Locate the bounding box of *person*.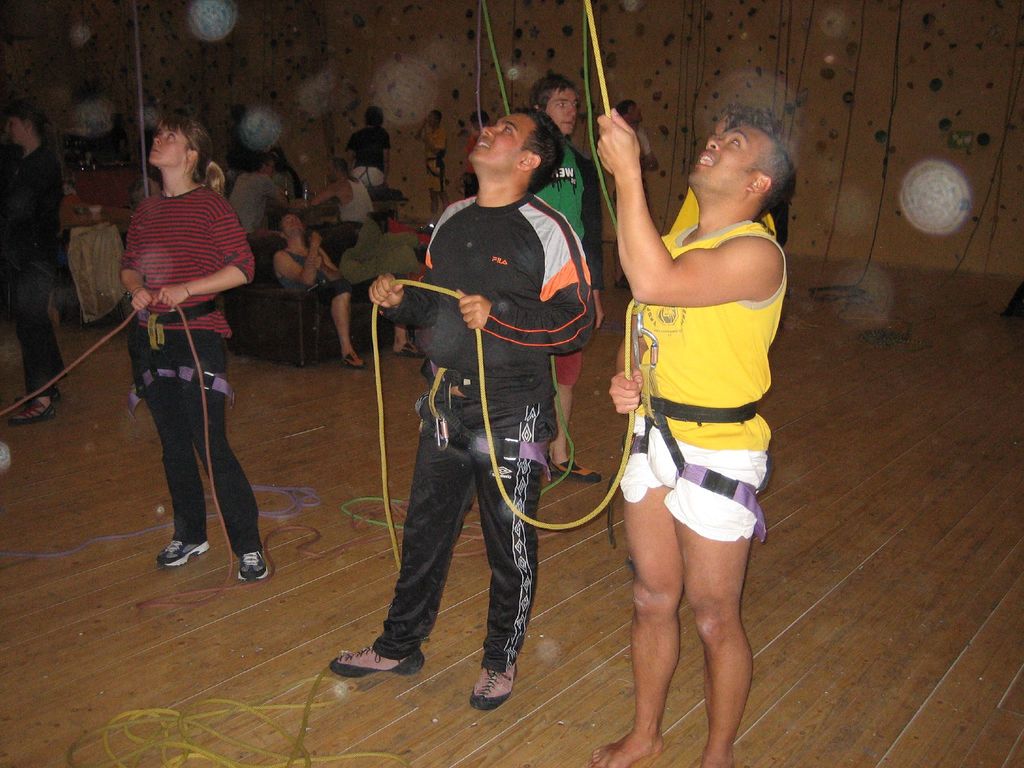
Bounding box: select_region(344, 102, 393, 200).
